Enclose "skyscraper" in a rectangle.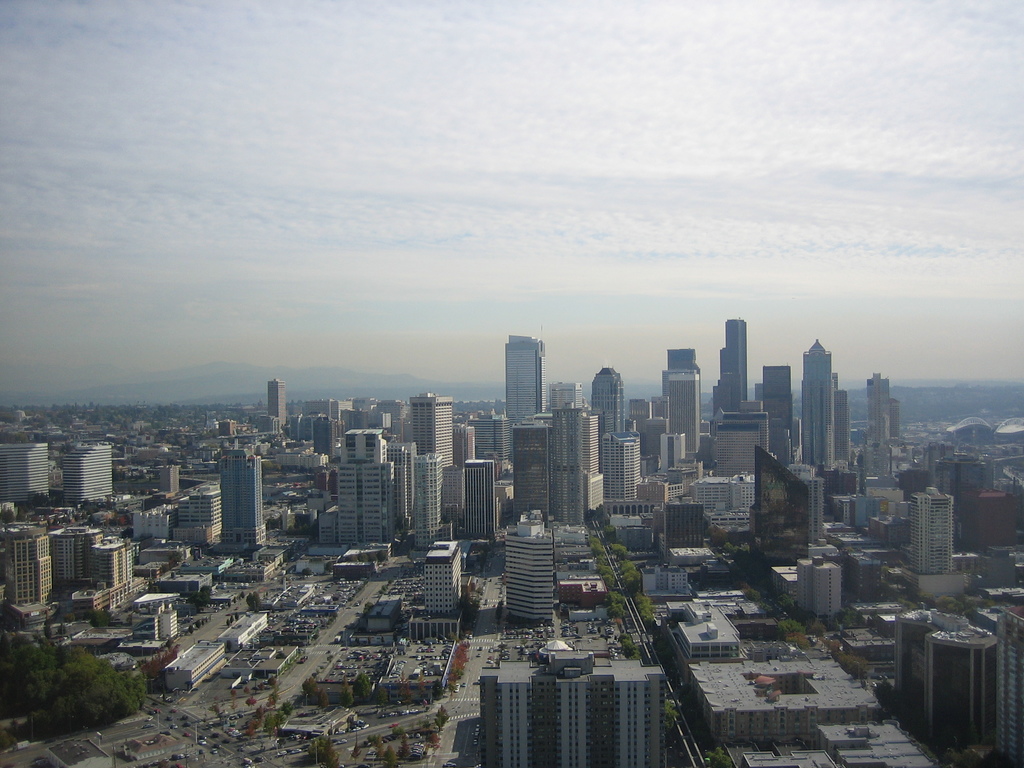
crop(867, 370, 890, 440).
